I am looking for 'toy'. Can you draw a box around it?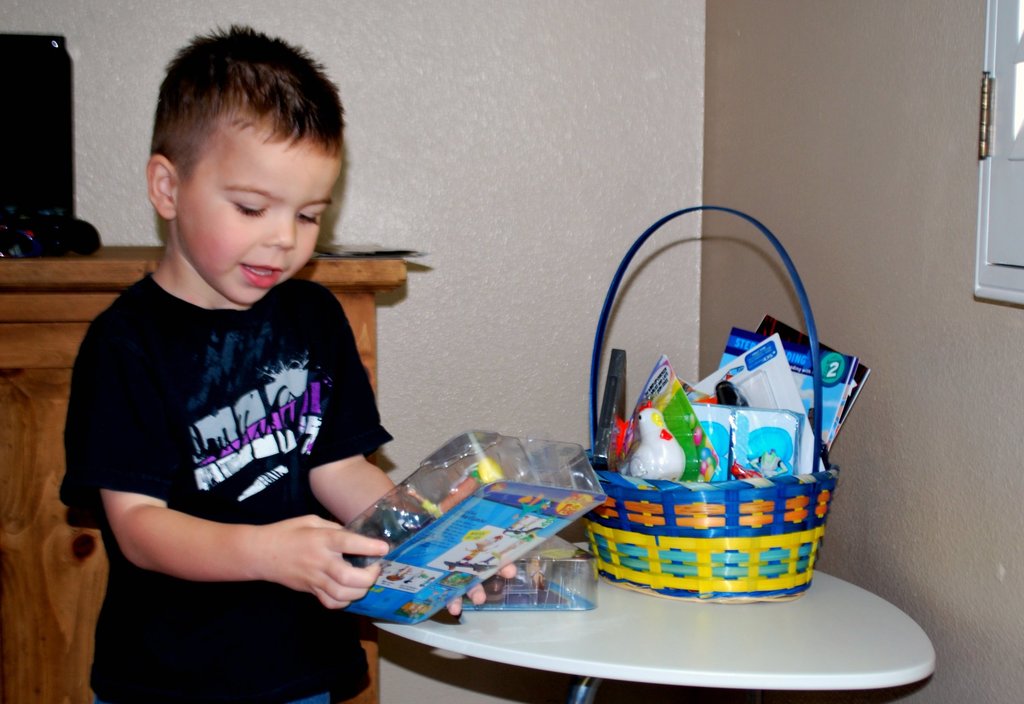
Sure, the bounding box is {"x1": 332, "y1": 427, "x2": 611, "y2": 628}.
